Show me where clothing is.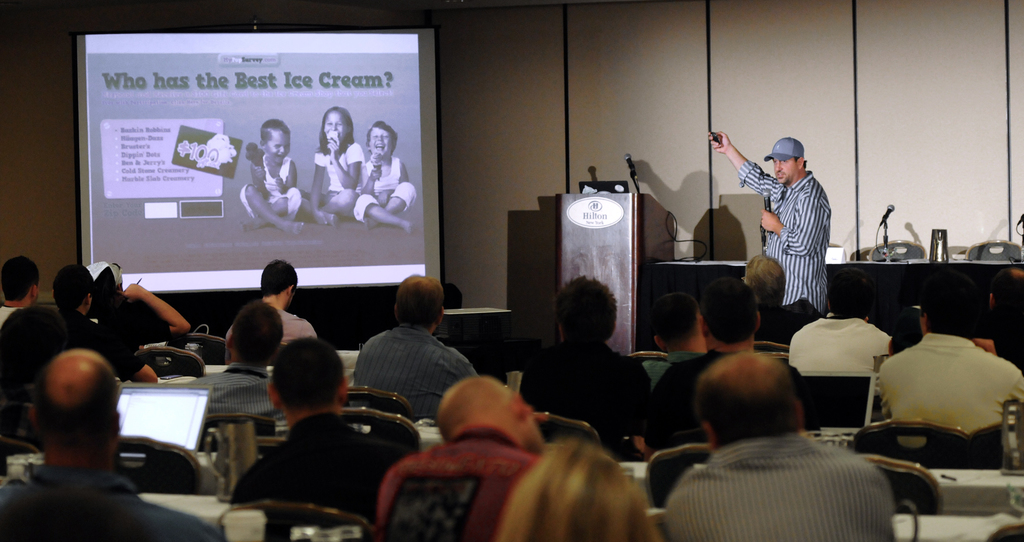
clothing is at 355:325:474:414.
